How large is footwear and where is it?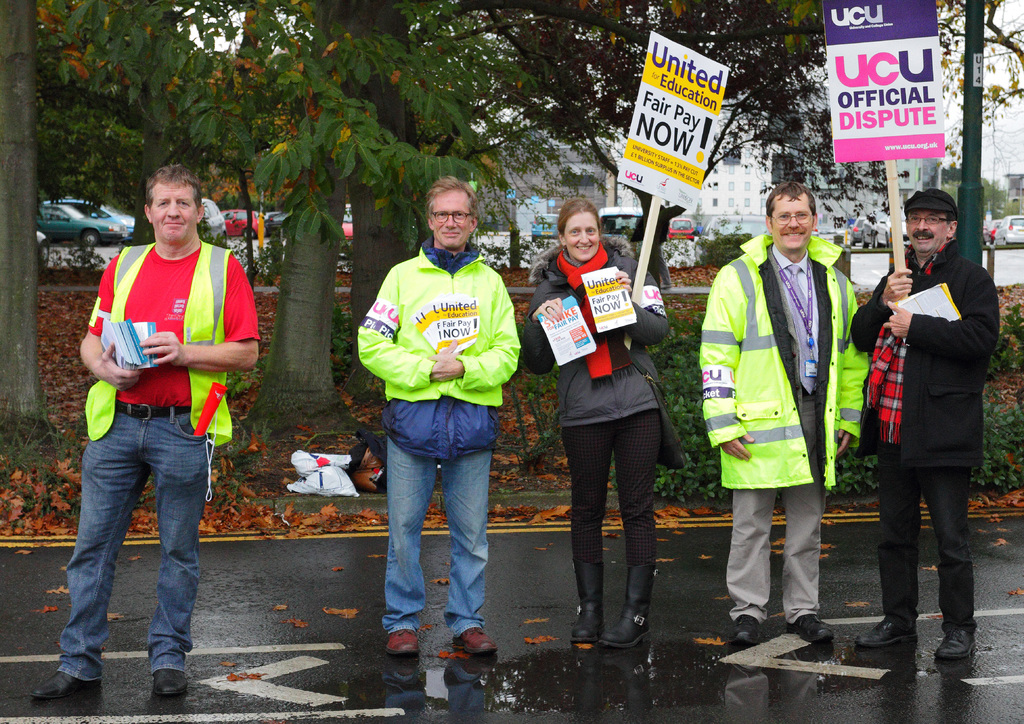
Bounding box: {"x1": 29, "y1": 671, "x2": 115, "y2": 698}.
